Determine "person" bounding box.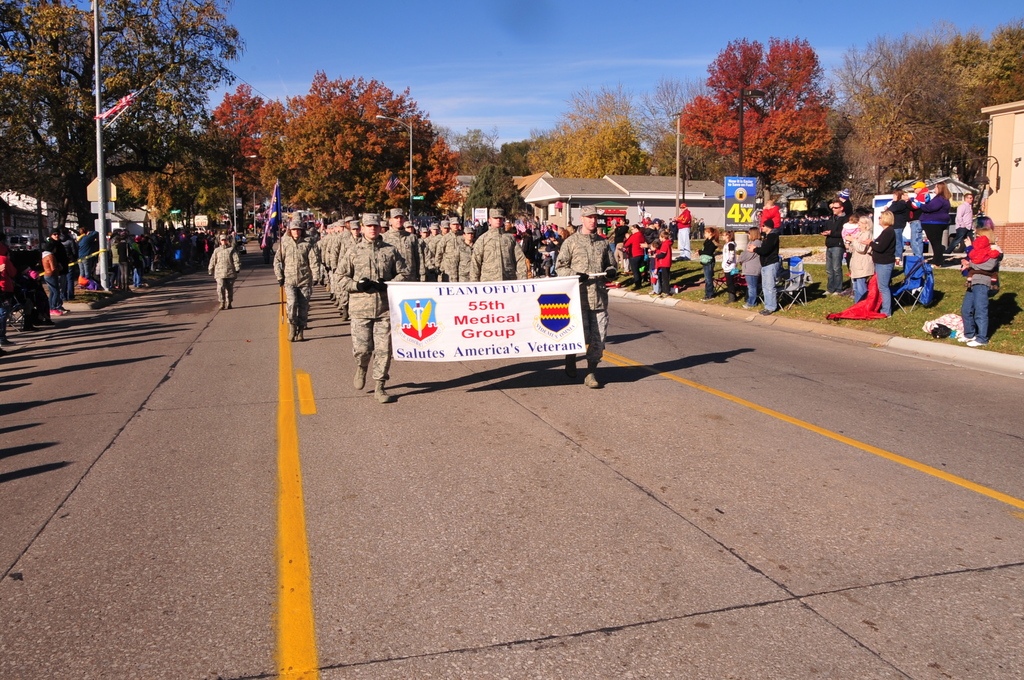
Determined: 692/226/723/301.
